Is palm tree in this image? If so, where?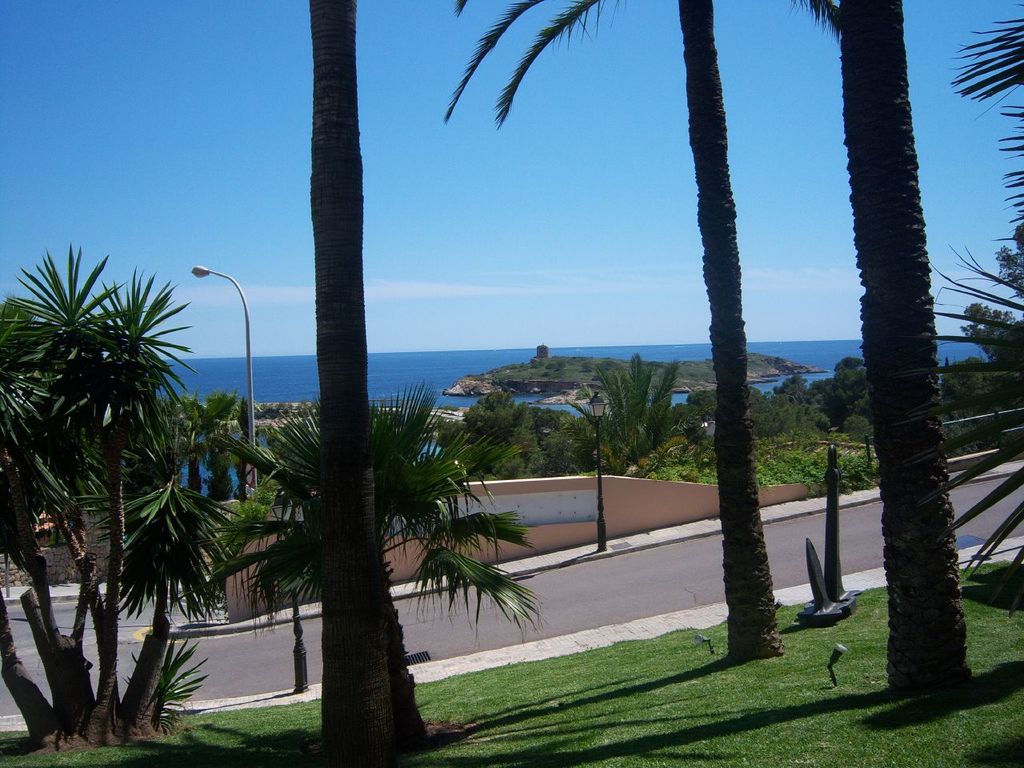
Yes, at {"x1": 203, "y1": 363, "x2": 555, "y2": 654}.
